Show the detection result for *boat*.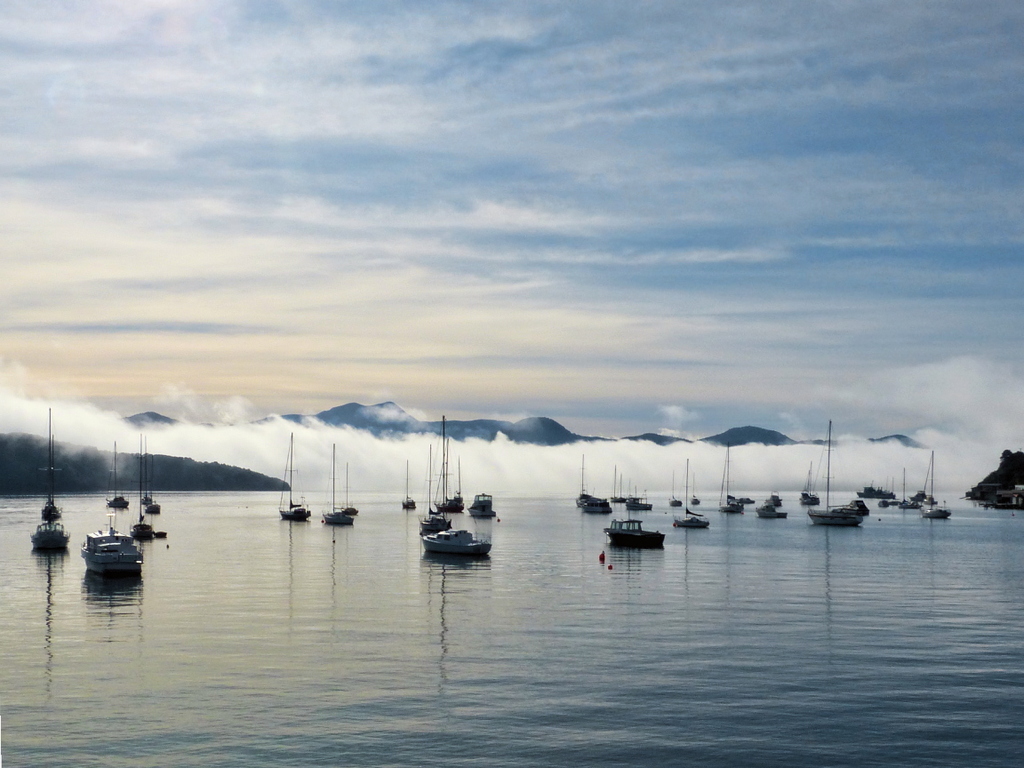
(x1=468, y1=493, x2=496, y2=520).
